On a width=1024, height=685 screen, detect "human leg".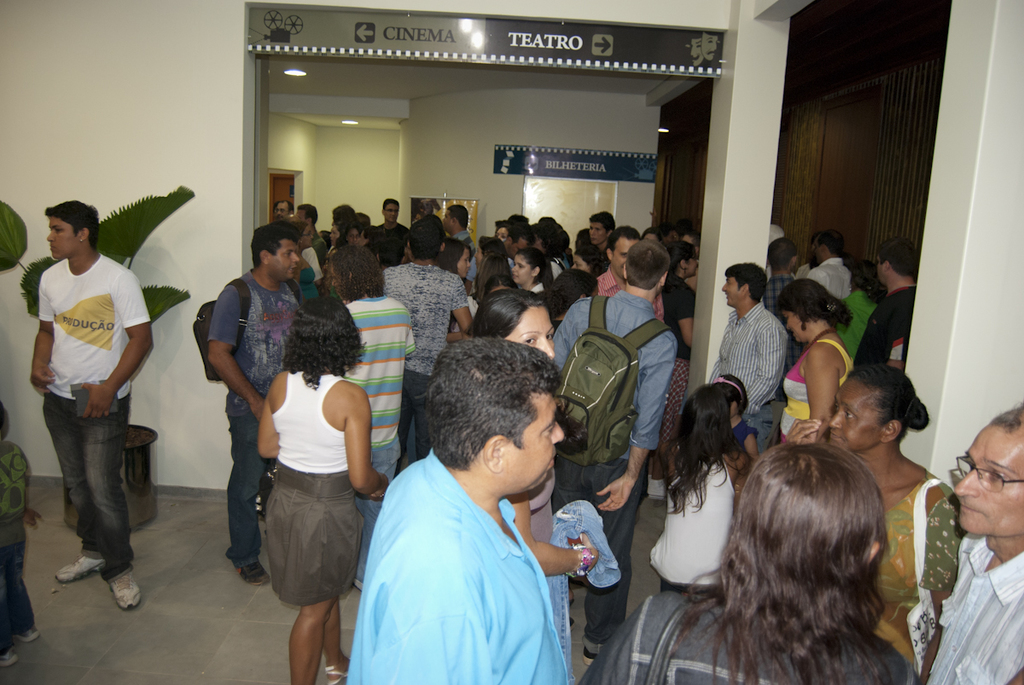
select_region(222, 390, 263, 588).
